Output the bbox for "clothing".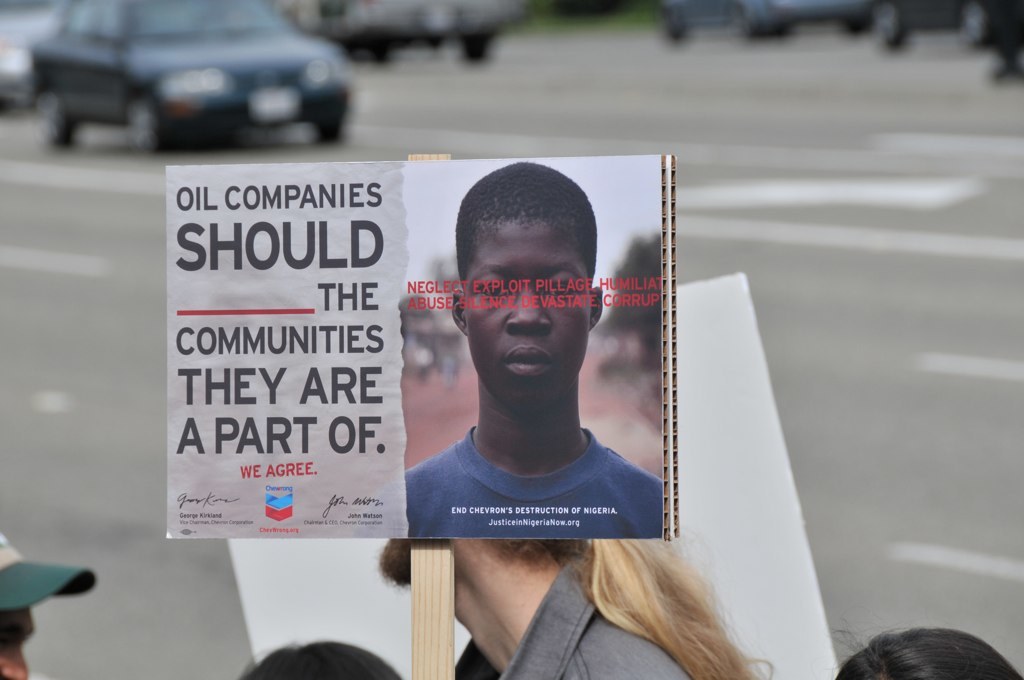
453 553 695 679.
